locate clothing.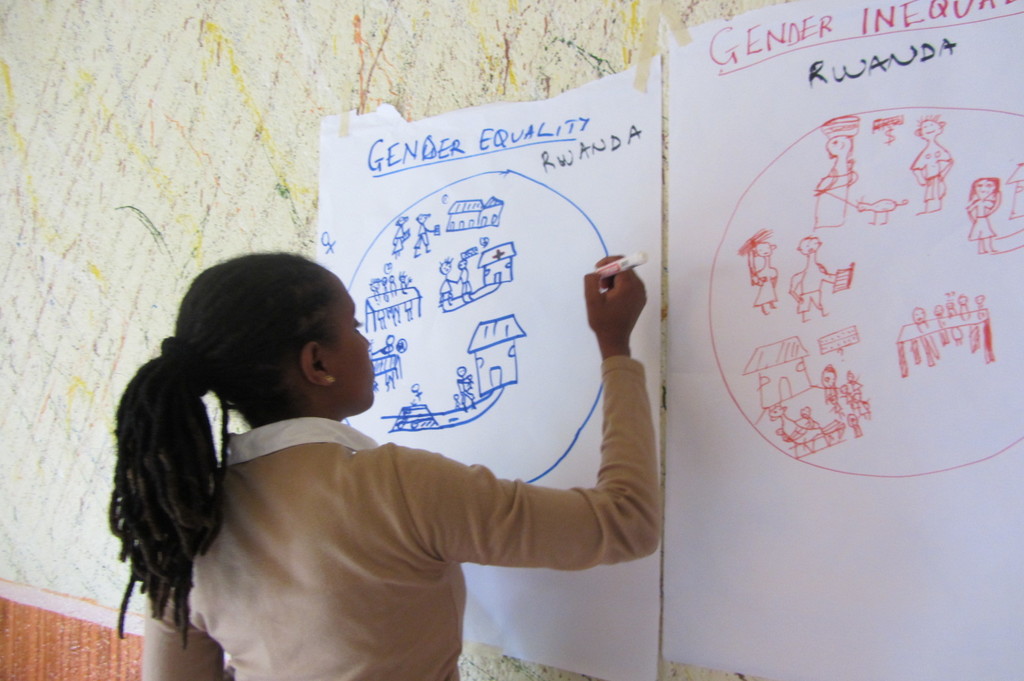
Bounding box: select_region(751, 268, 778, 308).
